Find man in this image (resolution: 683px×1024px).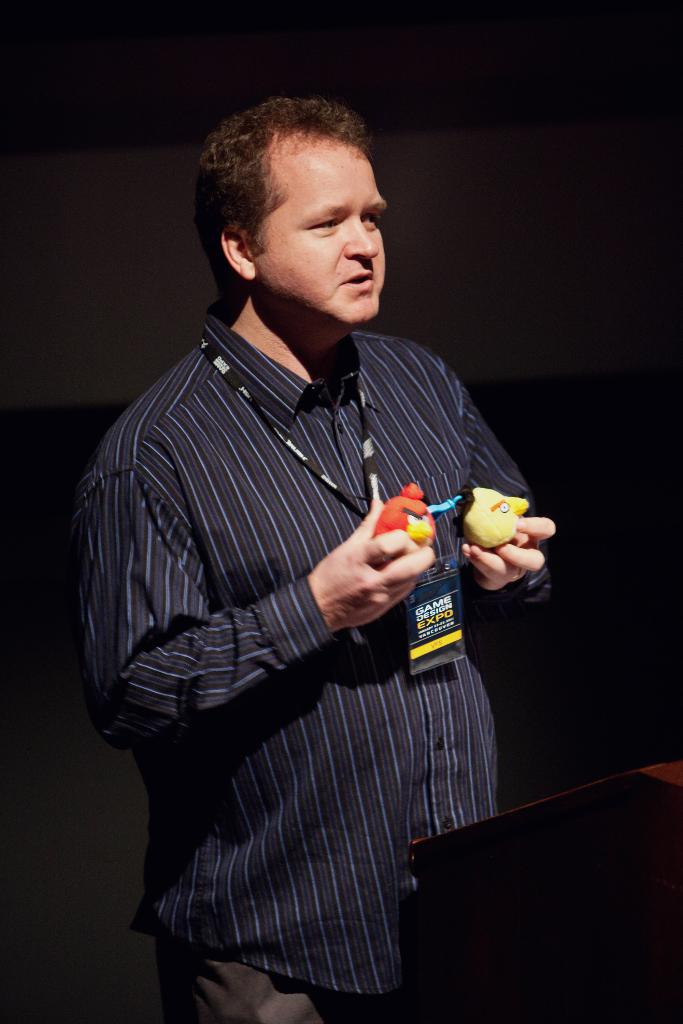
70 110 533 1023.
